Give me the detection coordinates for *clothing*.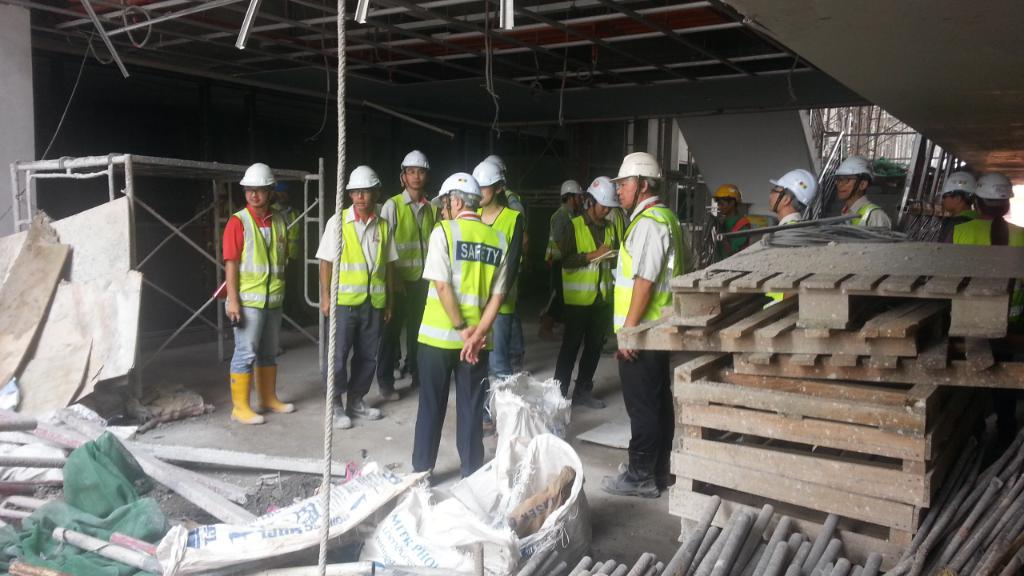
select_region(215, 182, 291, 382).
